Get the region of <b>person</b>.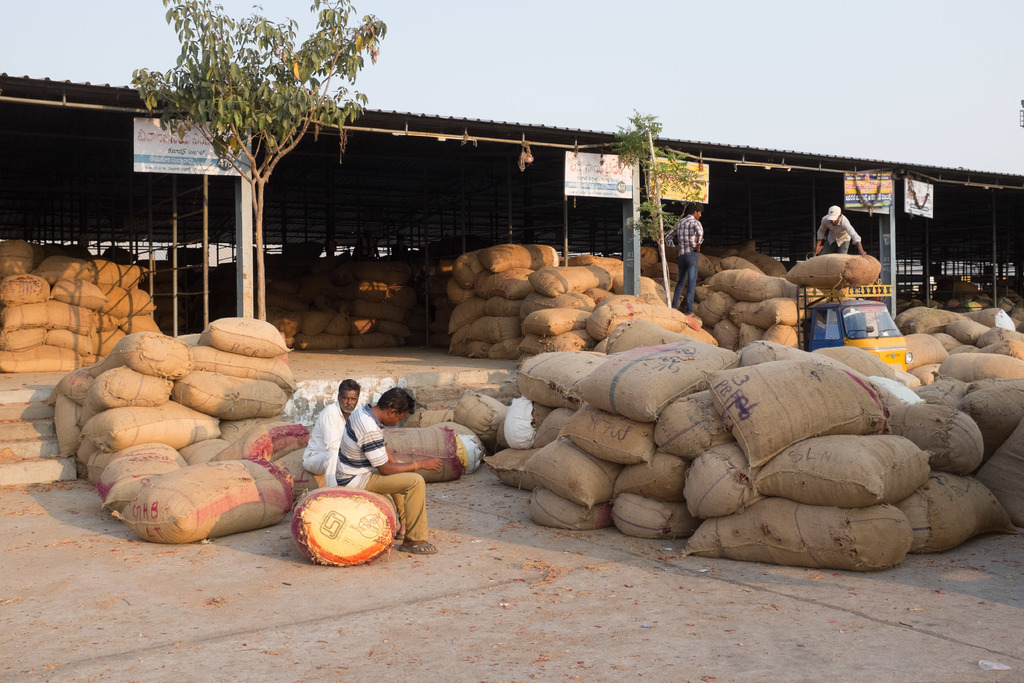
pyautogui.locateOnScreen(334, 386, 443, 555).
